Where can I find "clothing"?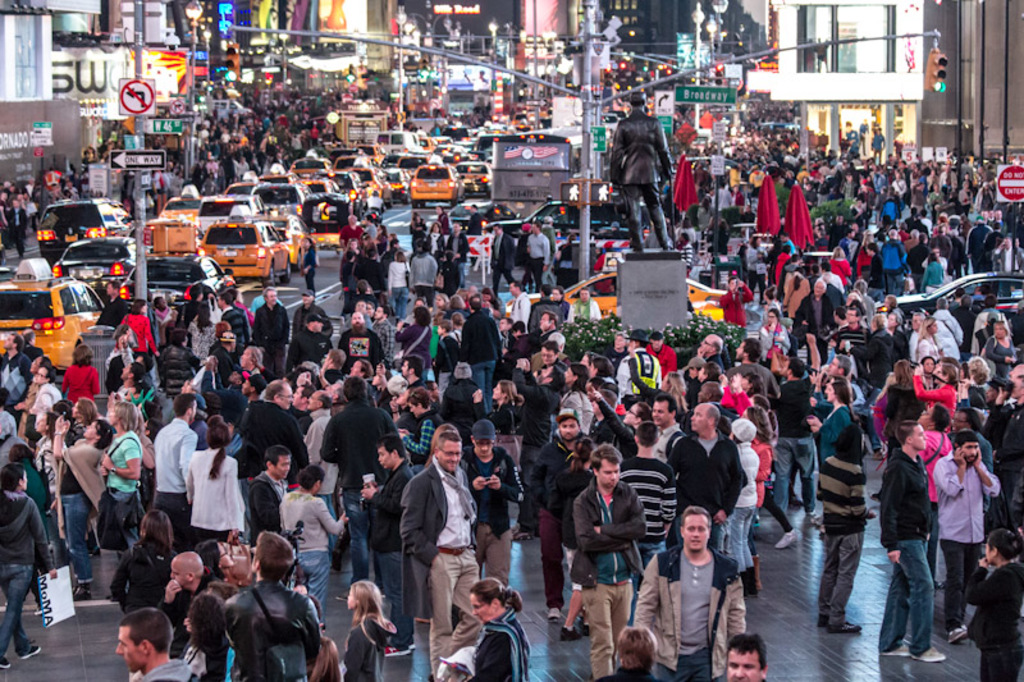
You can find it at 961 303 1015 351.
